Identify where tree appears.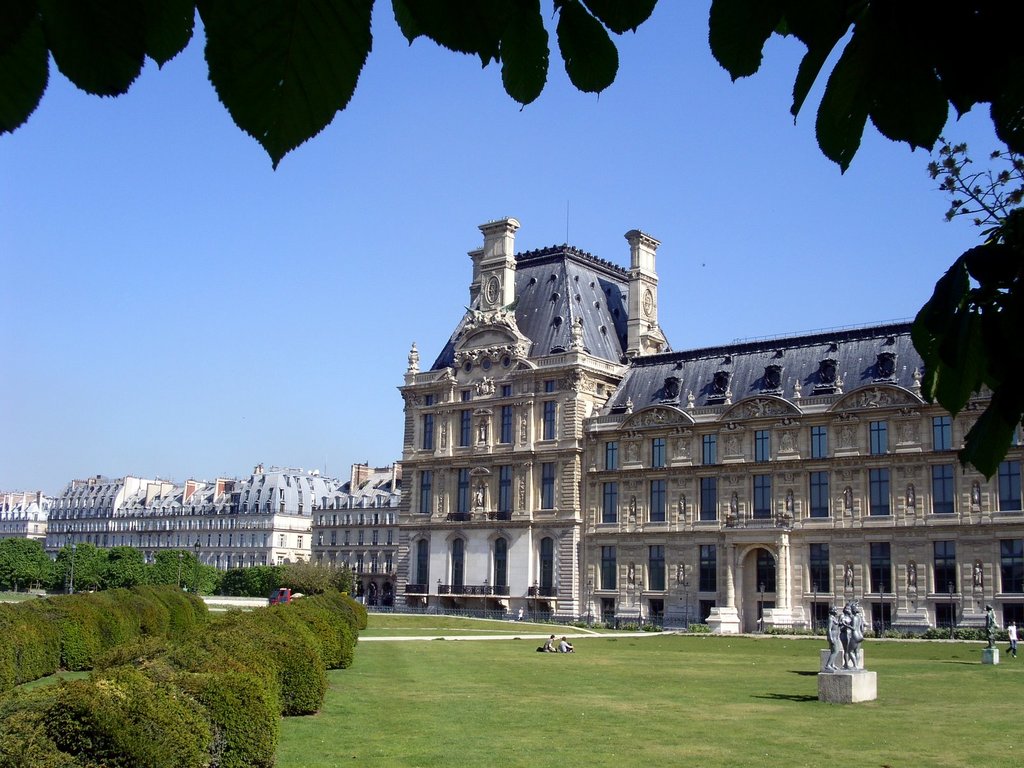
Appears at [0, 0, 1023, 491].
